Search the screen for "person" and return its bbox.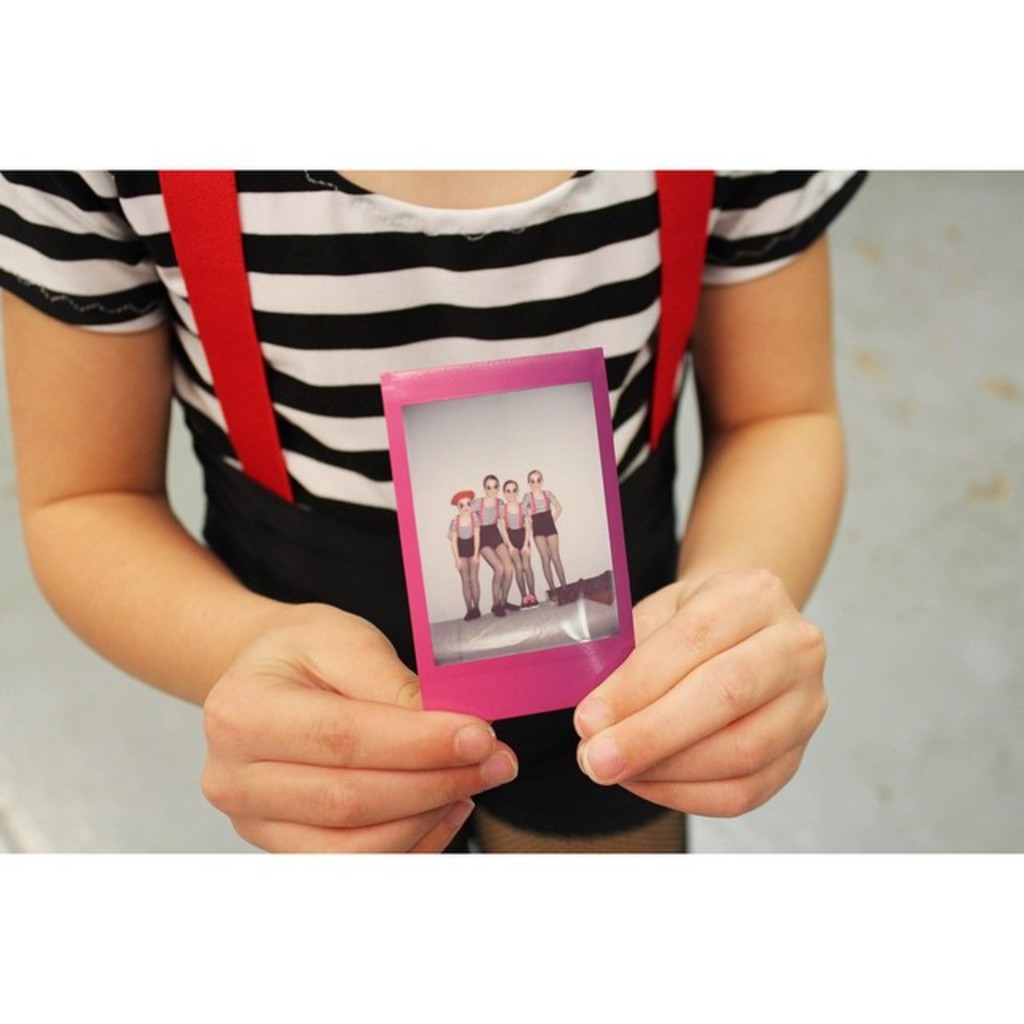
Found: (left=517, top=470, right=565, bottom=606).
